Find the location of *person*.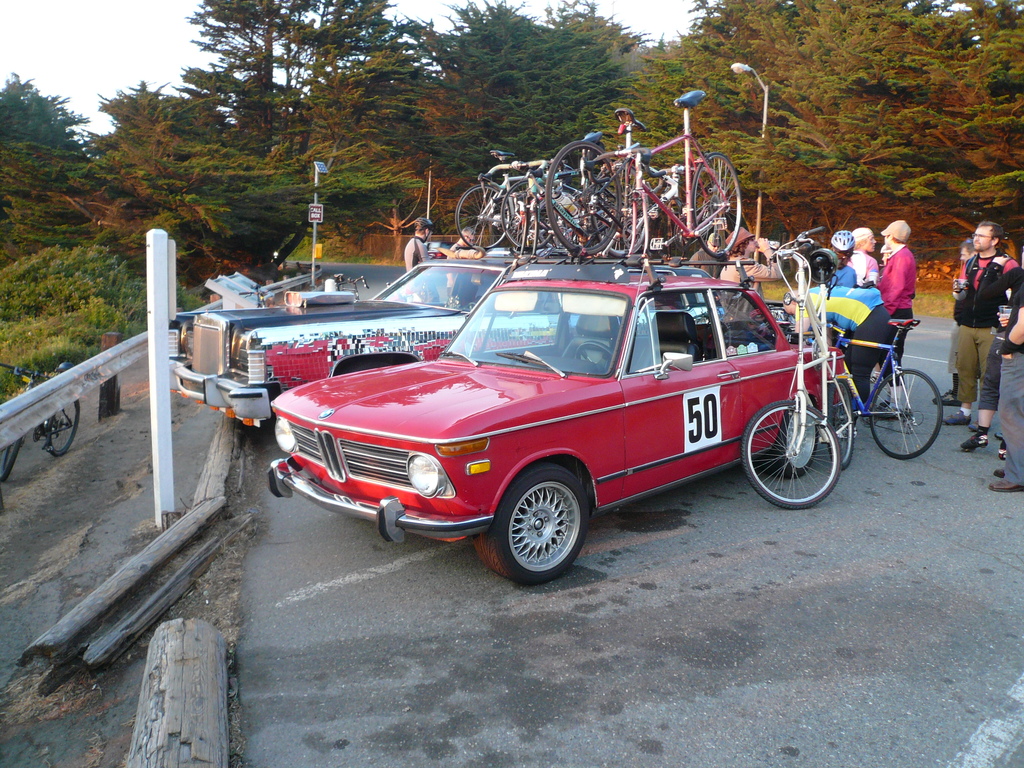
Location: left=825, top=230, right=856, bottom=287.
